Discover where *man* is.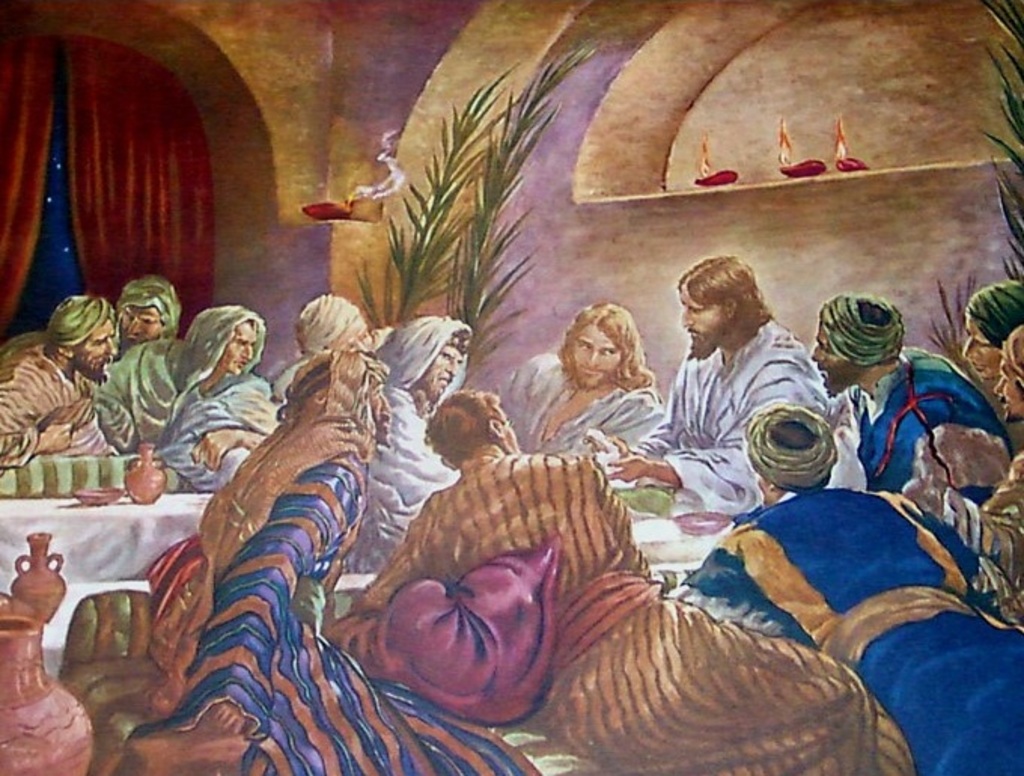
Discovered at l=648, t=252, r=846, b=491.
